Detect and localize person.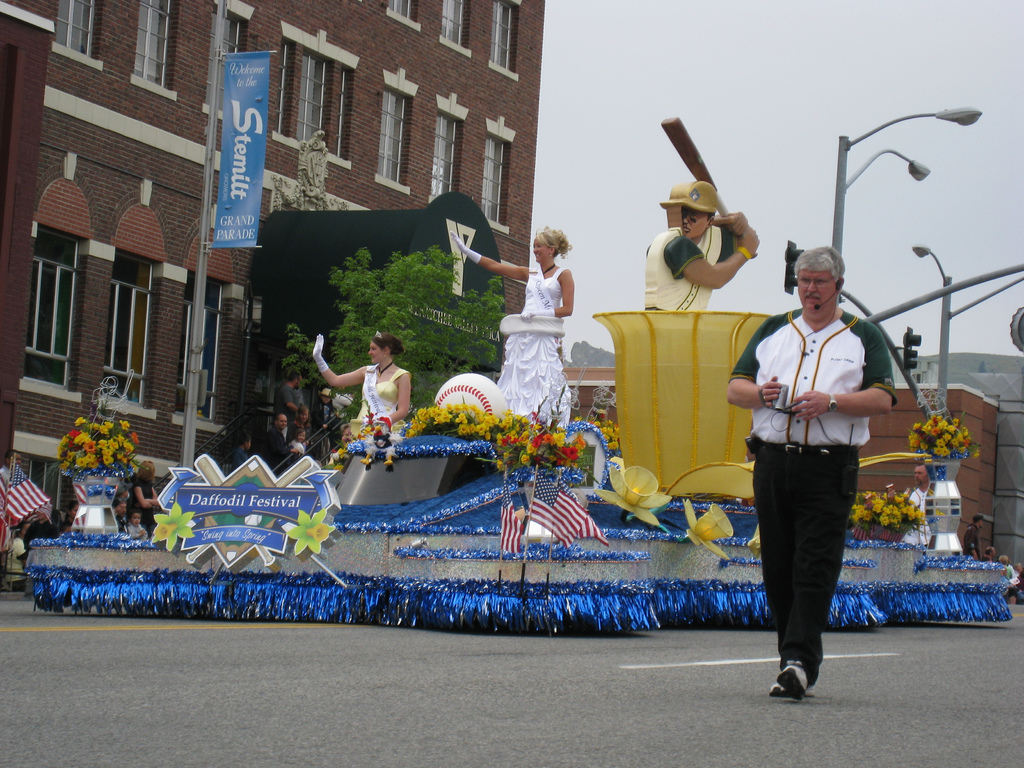
Localized at [left=131, top=460, right=159, bottom=531].
